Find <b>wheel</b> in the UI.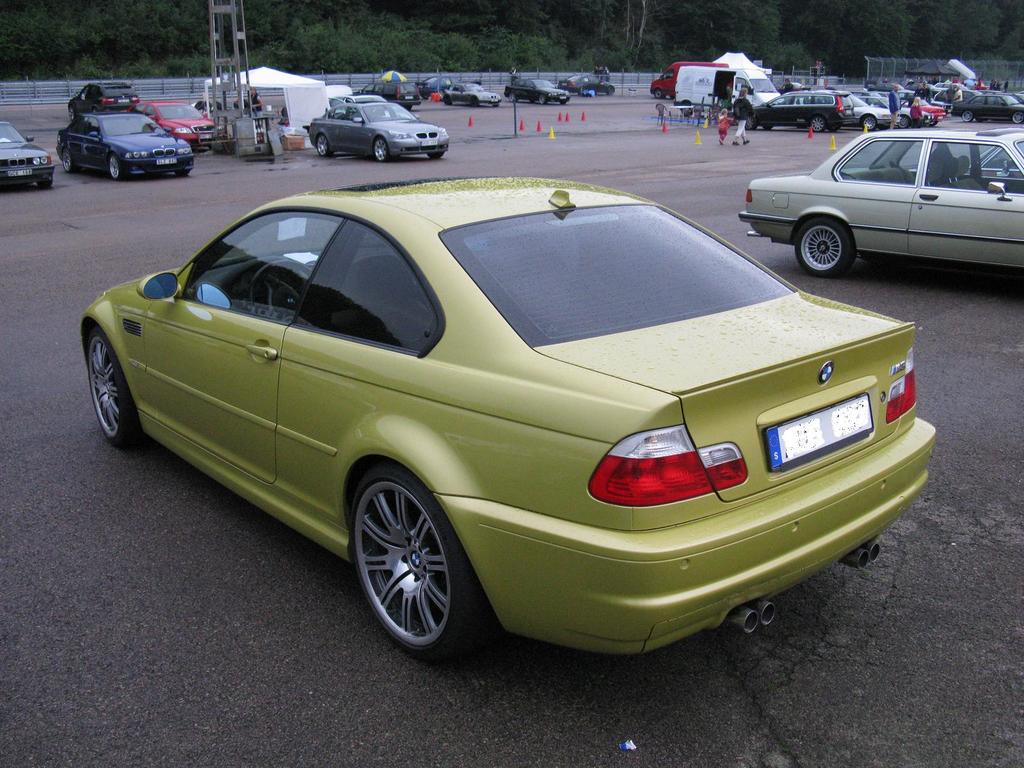
UI element at <bbox>760, 125, 774, 131</bbox>.
